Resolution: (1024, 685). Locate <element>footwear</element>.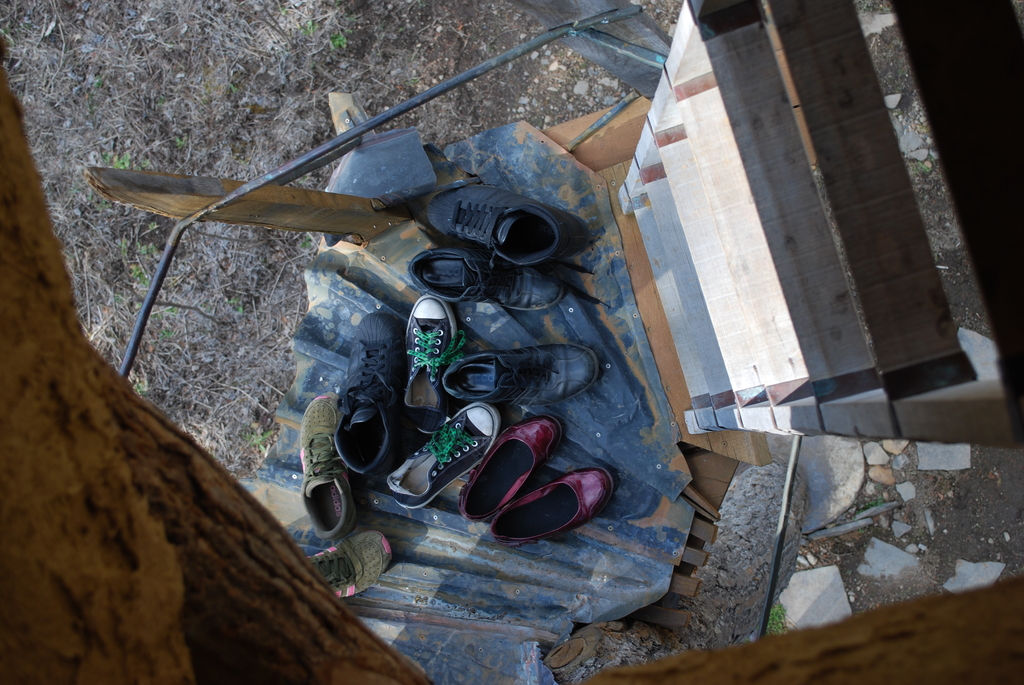
region(399, 244, 576, 320).
